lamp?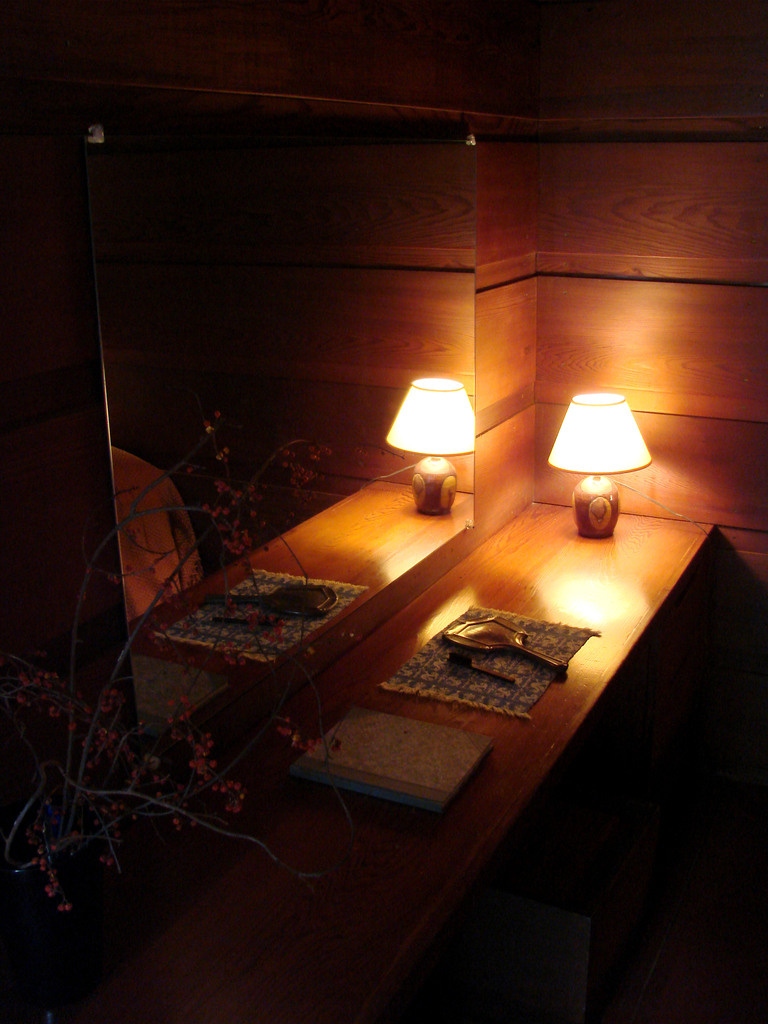
544:391:707:538
